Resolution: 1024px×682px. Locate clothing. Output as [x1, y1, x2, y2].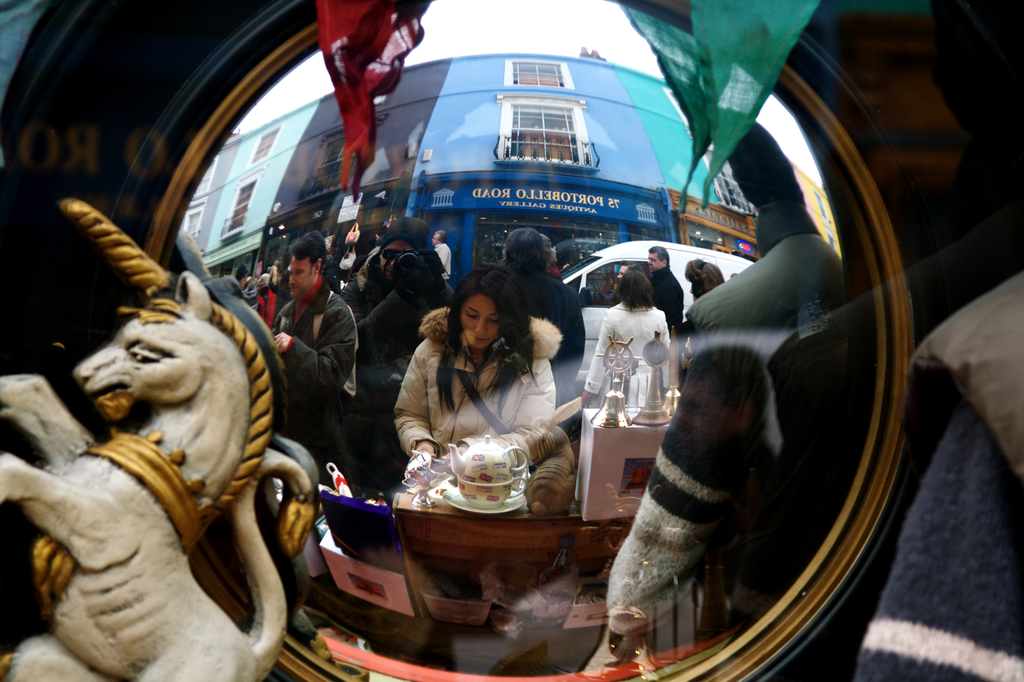
[381, 301, 563, 523].
